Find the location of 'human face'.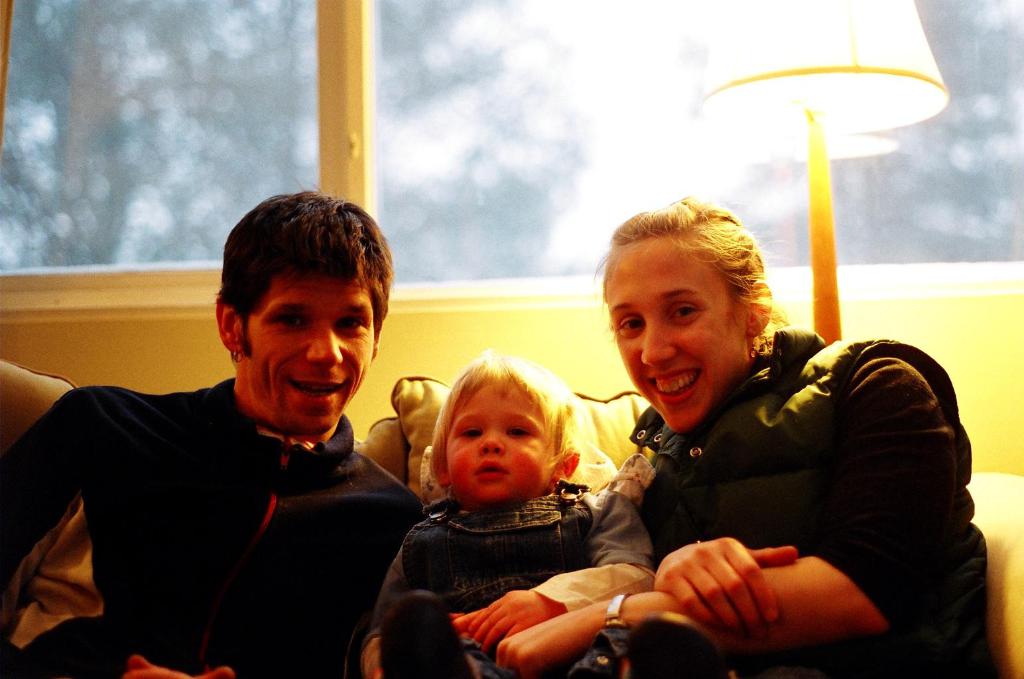
Location: (241, 273, 375, 430).
